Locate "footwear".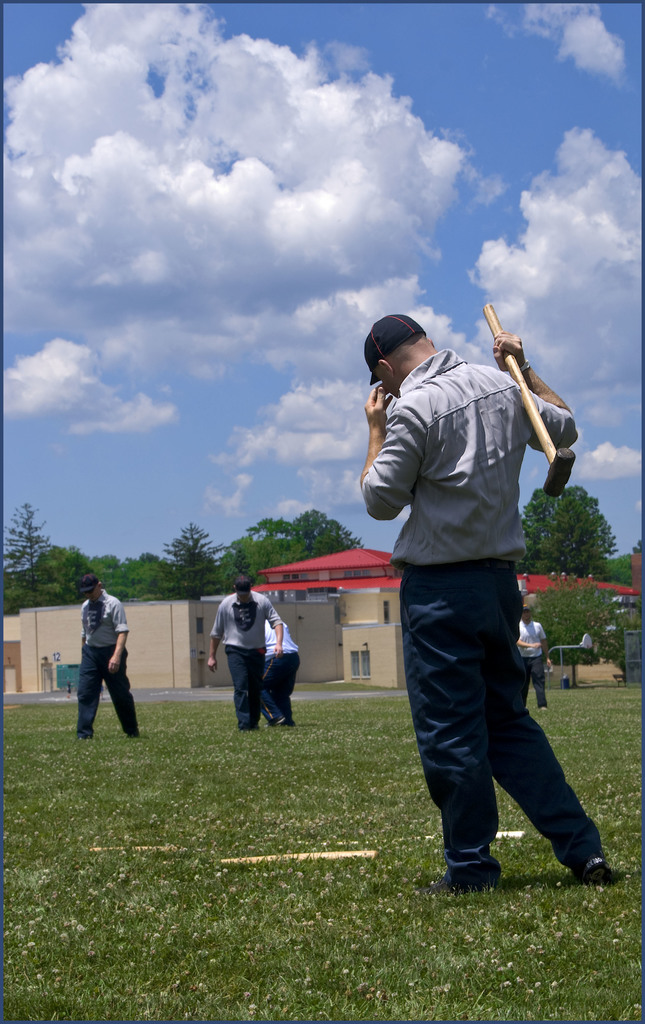
Bounding box: l=253, t=722, r=260, b=734.
